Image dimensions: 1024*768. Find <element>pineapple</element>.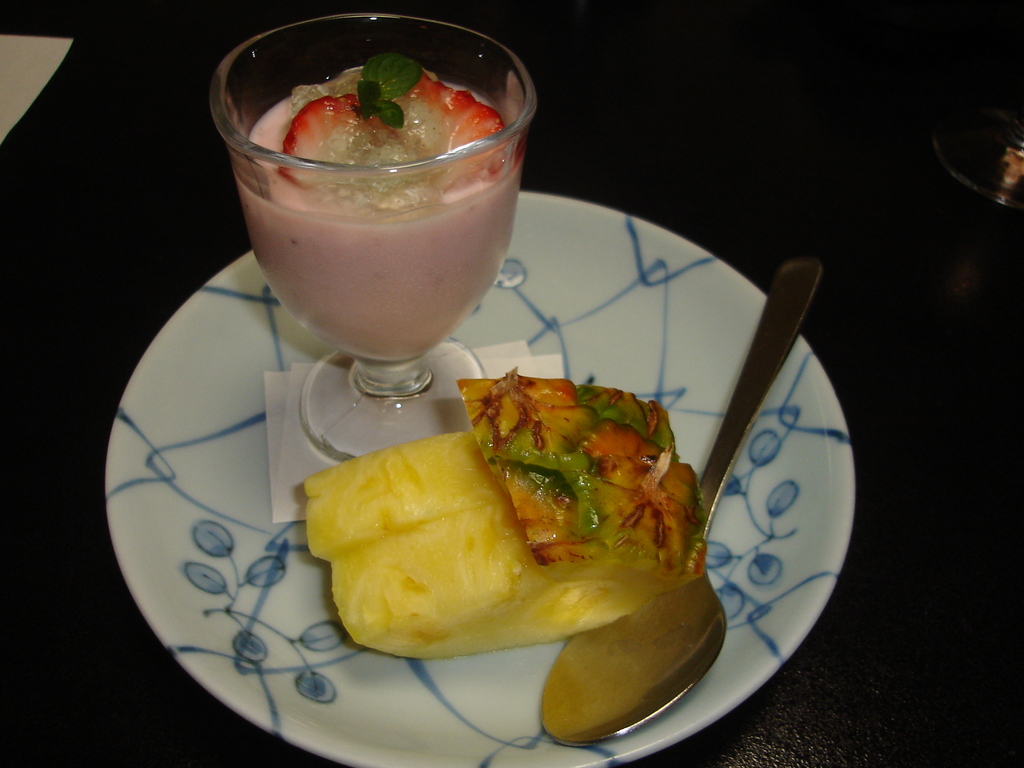
bbox=[304, 377, 689, 570].
